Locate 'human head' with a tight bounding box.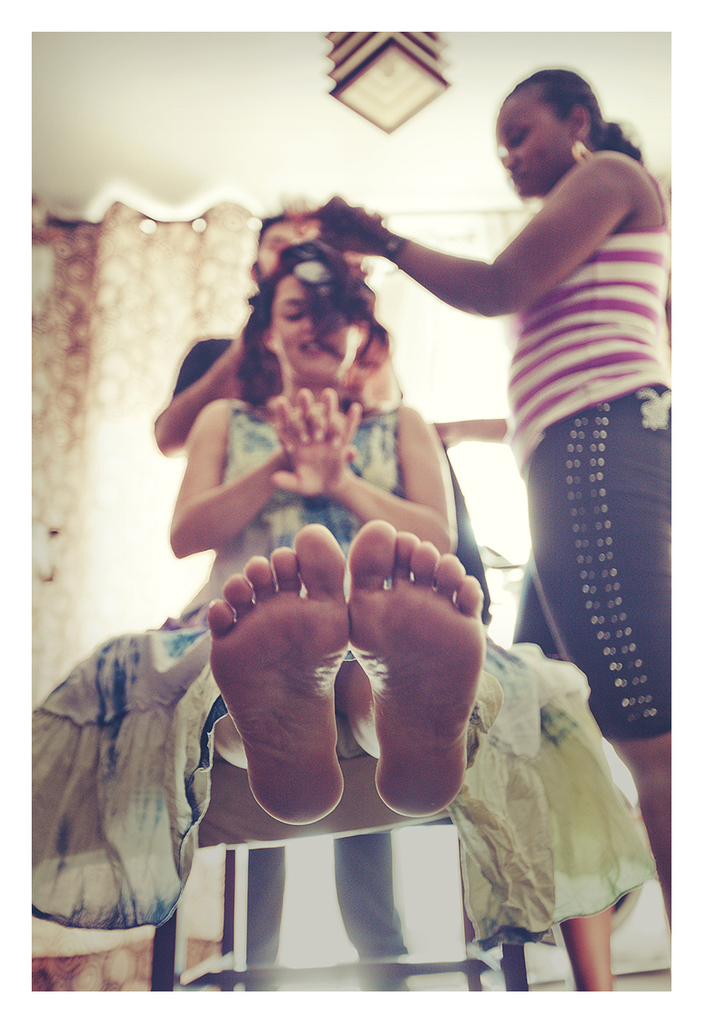
[x1=491, y1=63, x2=631, y2=180].
